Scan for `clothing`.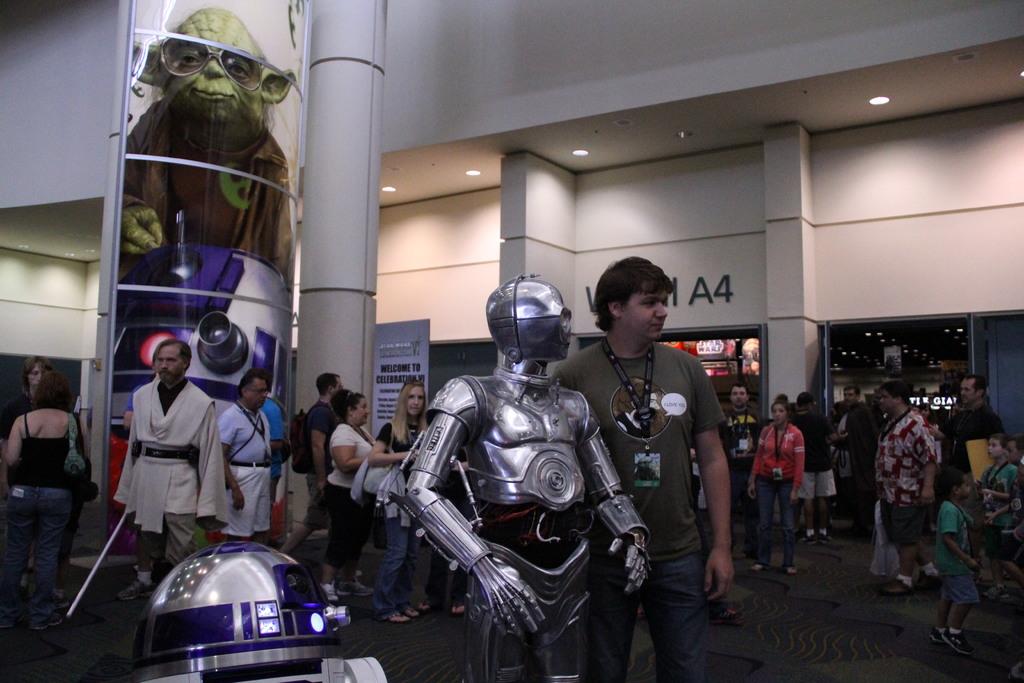
Scan result: bbox=(936, 500, 992, 607).
